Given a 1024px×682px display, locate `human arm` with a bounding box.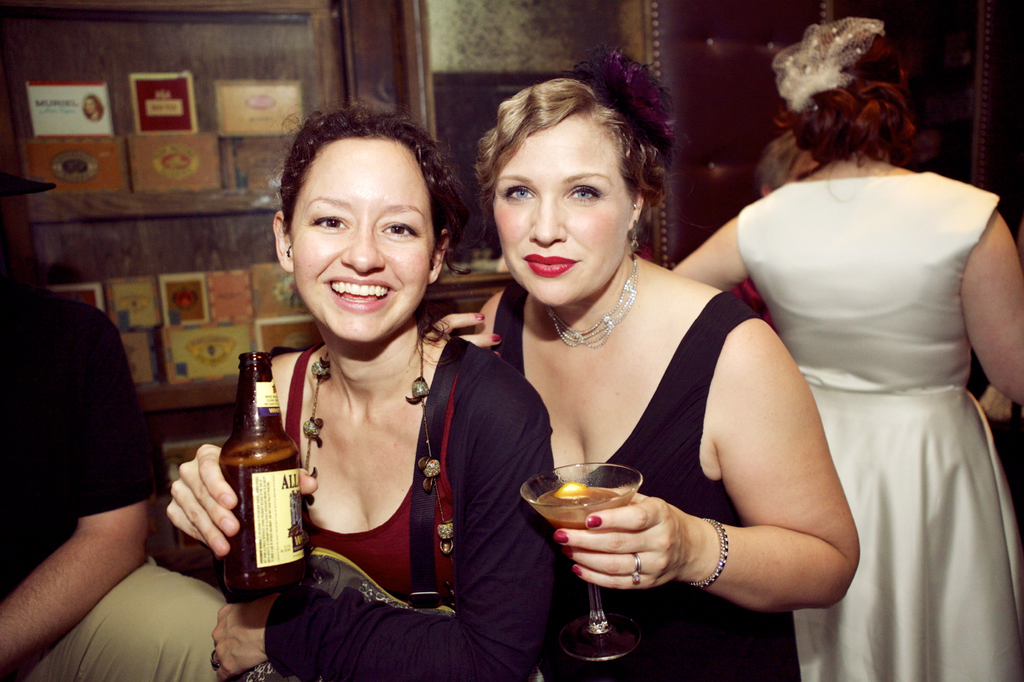
Located: Rect(954, 205, 1023, 408).
